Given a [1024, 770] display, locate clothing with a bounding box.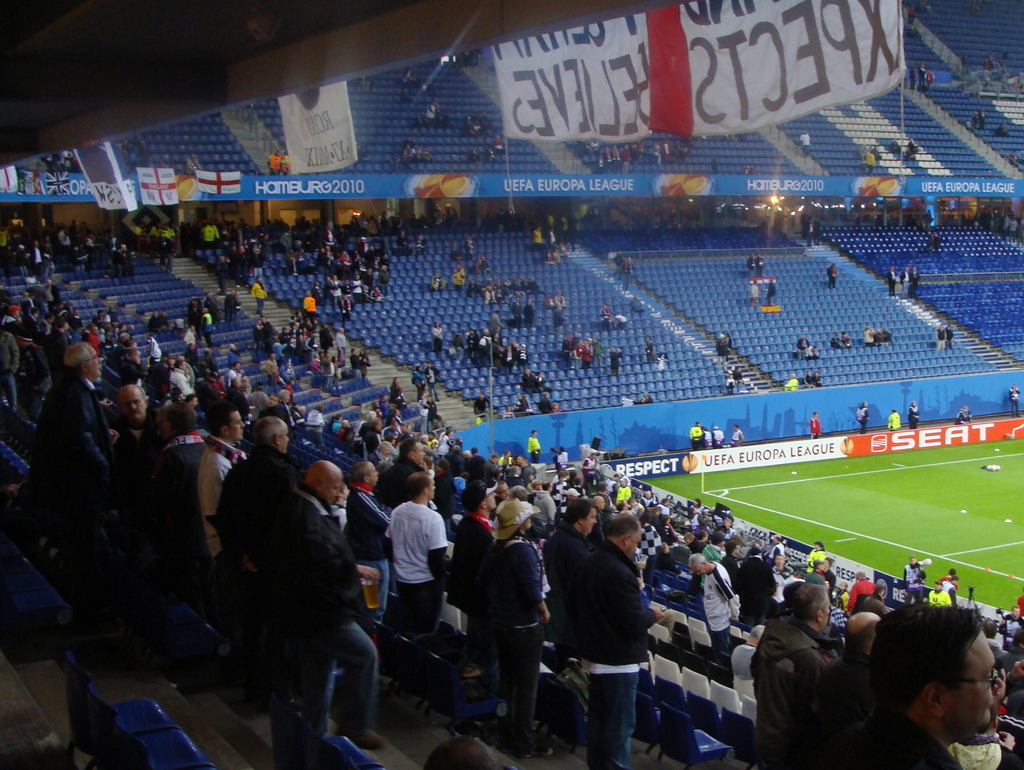
Located: left=899, top=140, right=918, bottom=162.
